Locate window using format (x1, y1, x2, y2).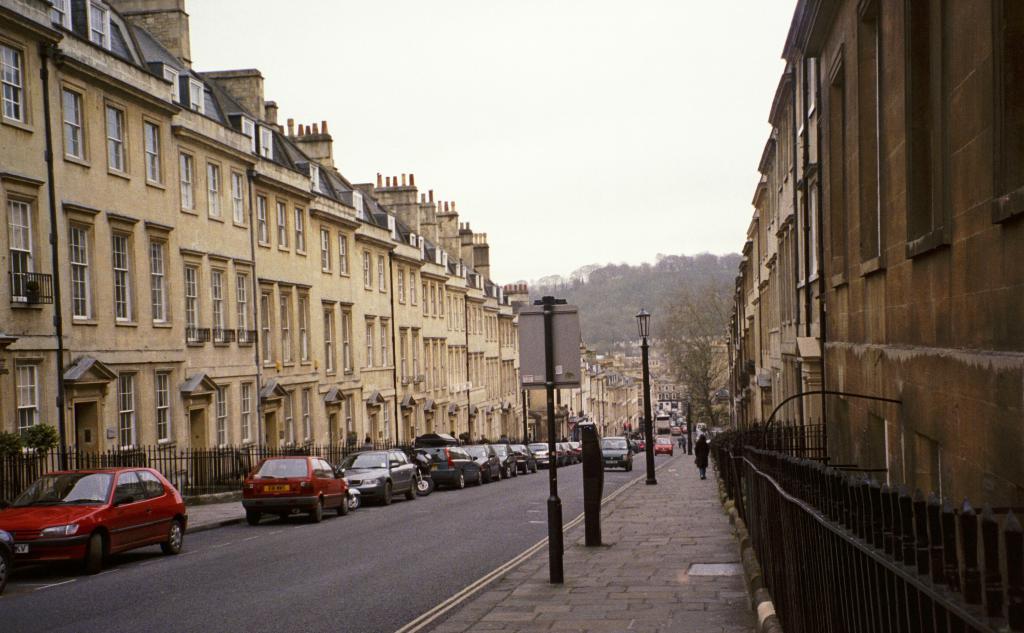
(275, 281, 299, 368).
